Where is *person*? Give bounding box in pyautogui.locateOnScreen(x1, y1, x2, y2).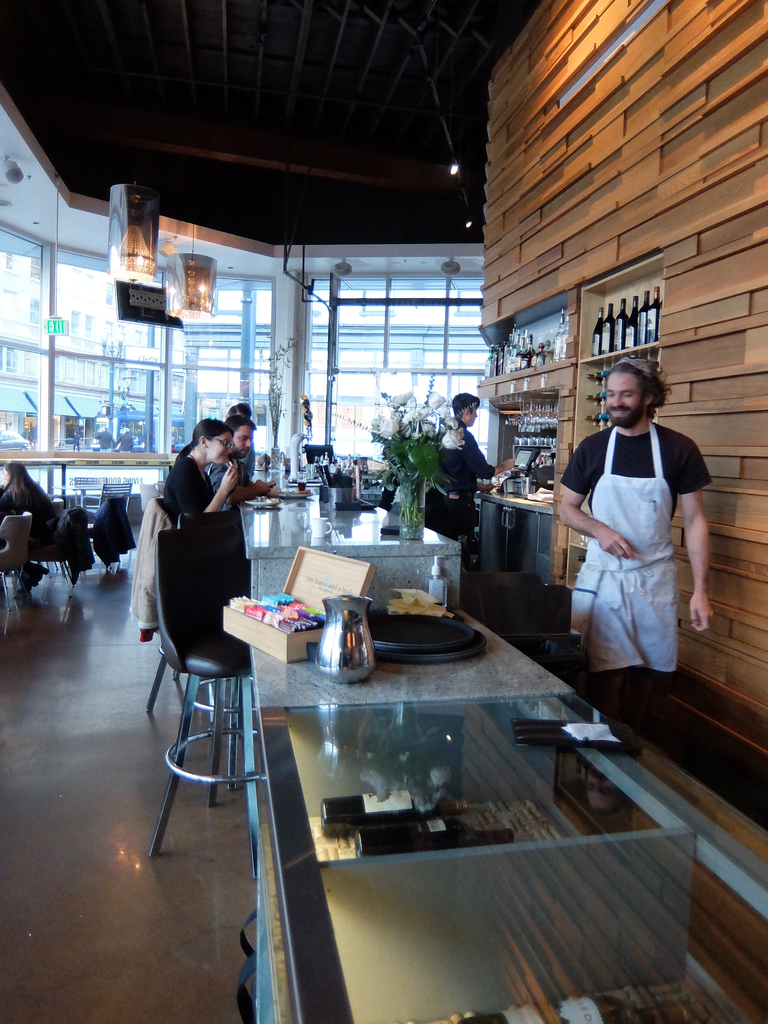
pyautogui.locateOnScreen(163, 422, 238, 529).
